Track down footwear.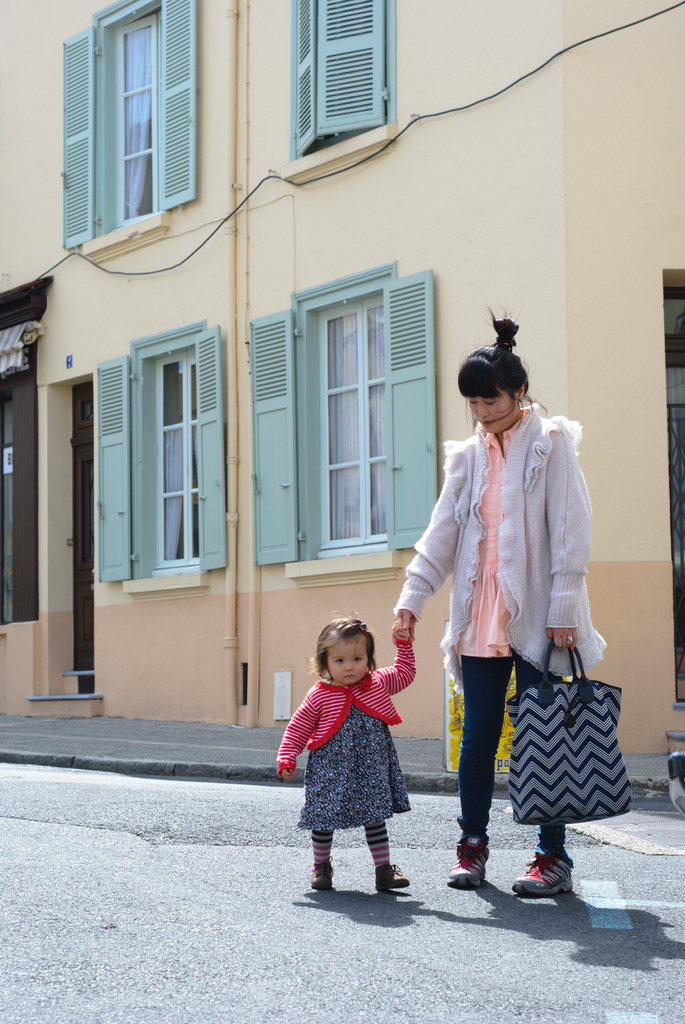
Tracked to [left=310, top=856, right=336, bottom=894].
